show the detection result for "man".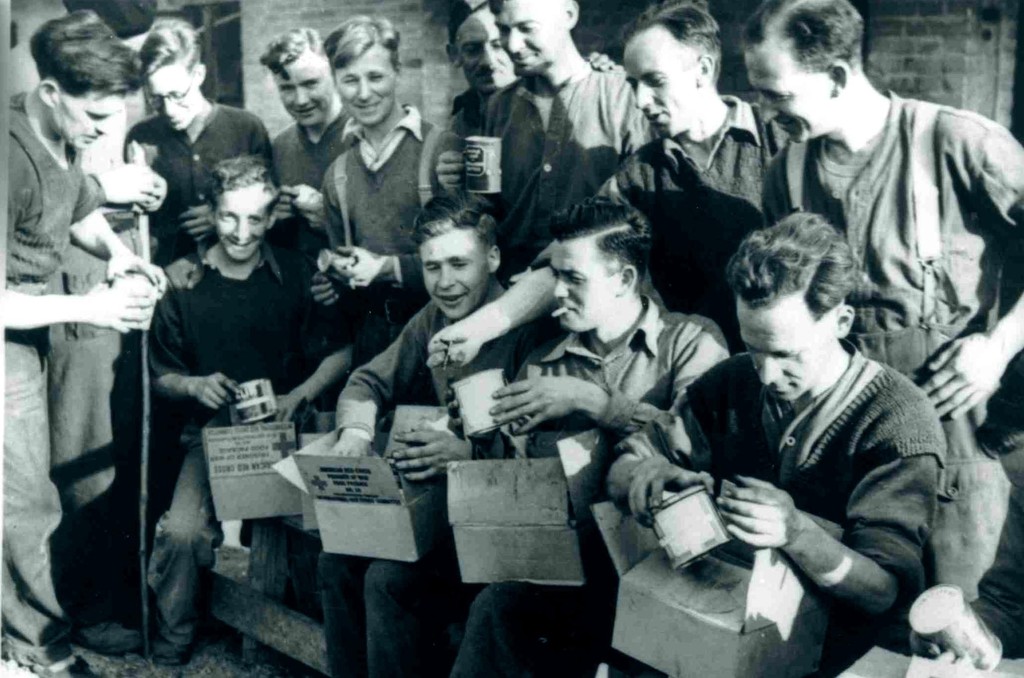
(429, 0, 787, 354).
